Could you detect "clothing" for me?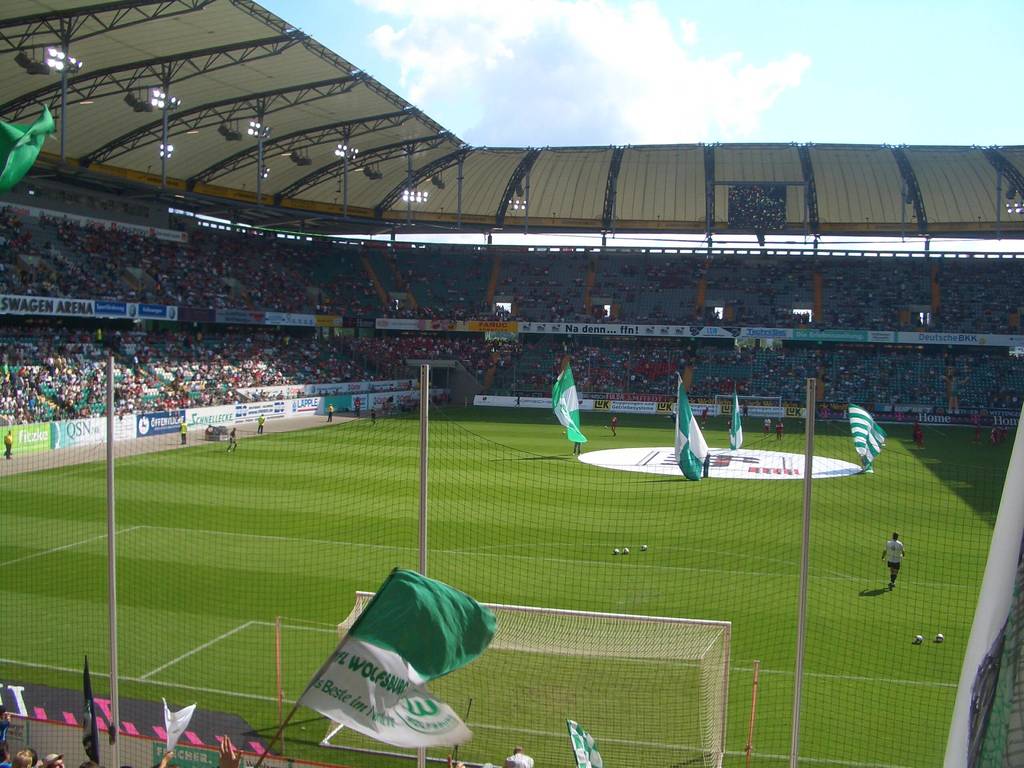
Detection result: <box>883,541,907,568</box>.
